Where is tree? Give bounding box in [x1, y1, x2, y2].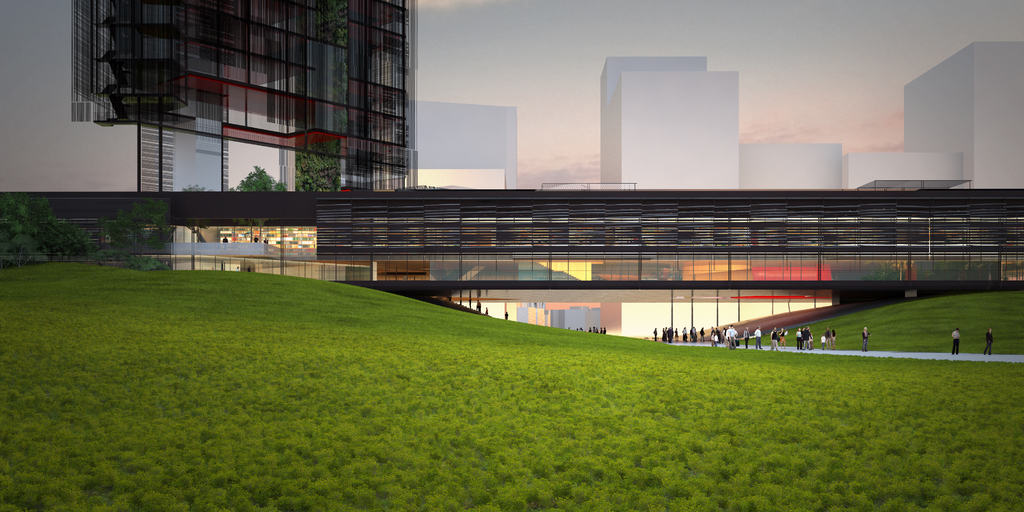
[216, 160, 291, 201].
